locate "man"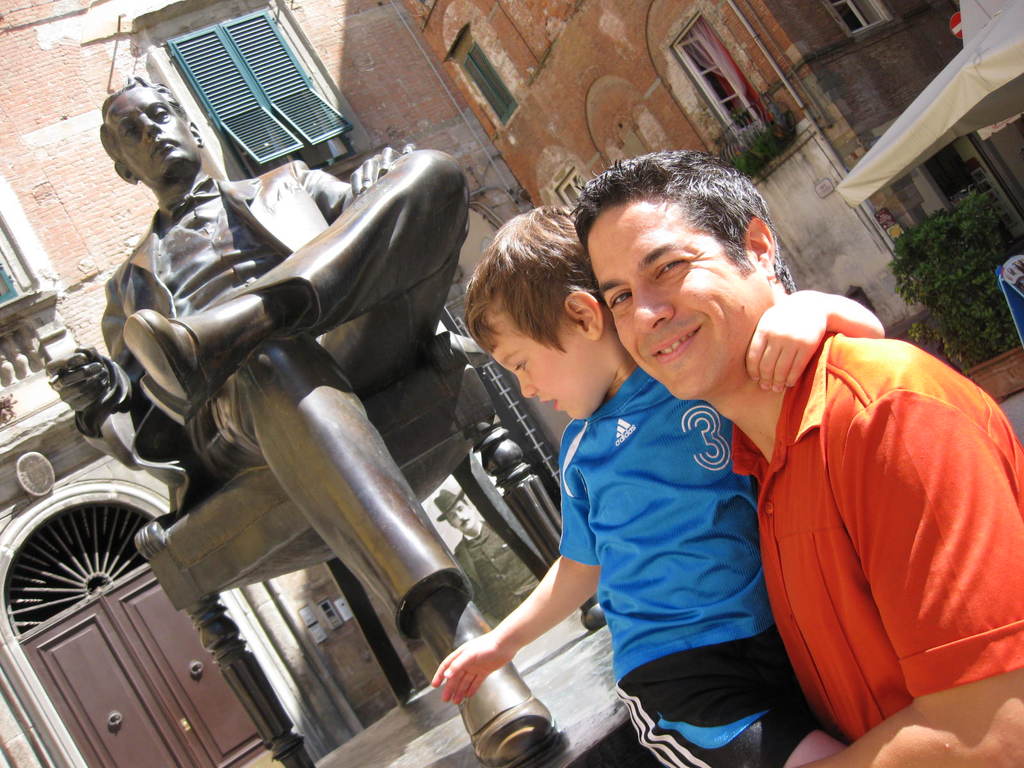
[x1=561, y1=148, x2=1023, y2=767]
